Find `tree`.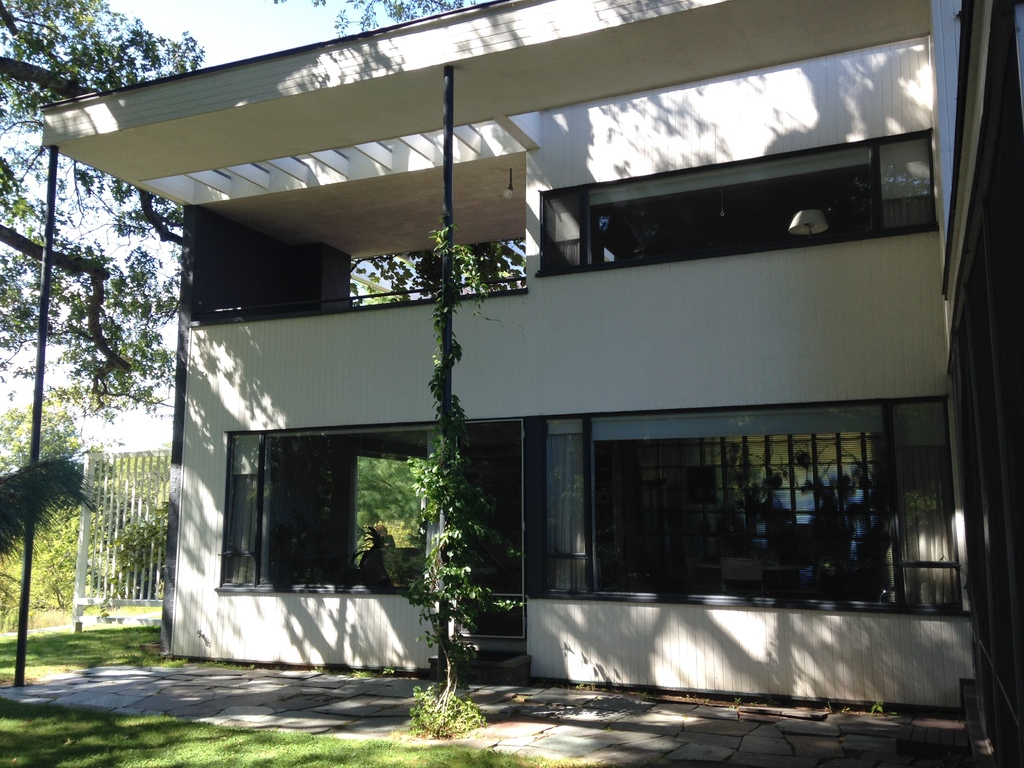
[x1=0, y1=383, x2=115, y2=610].
